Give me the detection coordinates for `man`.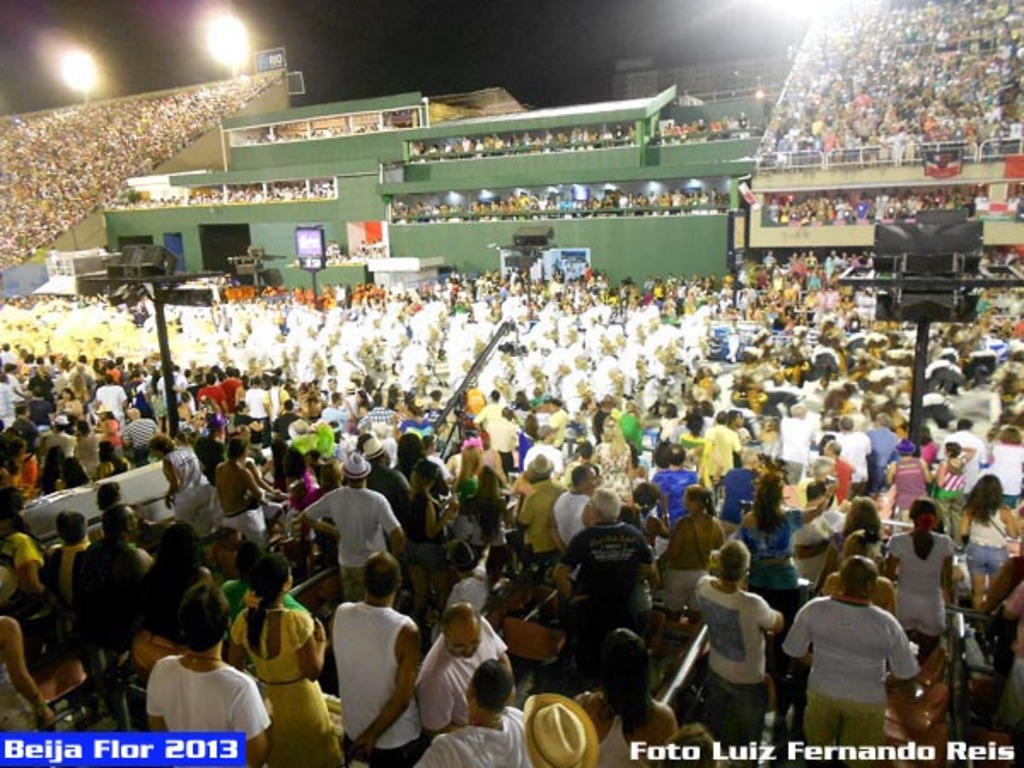
BBox(177, 394, 193, 413).
